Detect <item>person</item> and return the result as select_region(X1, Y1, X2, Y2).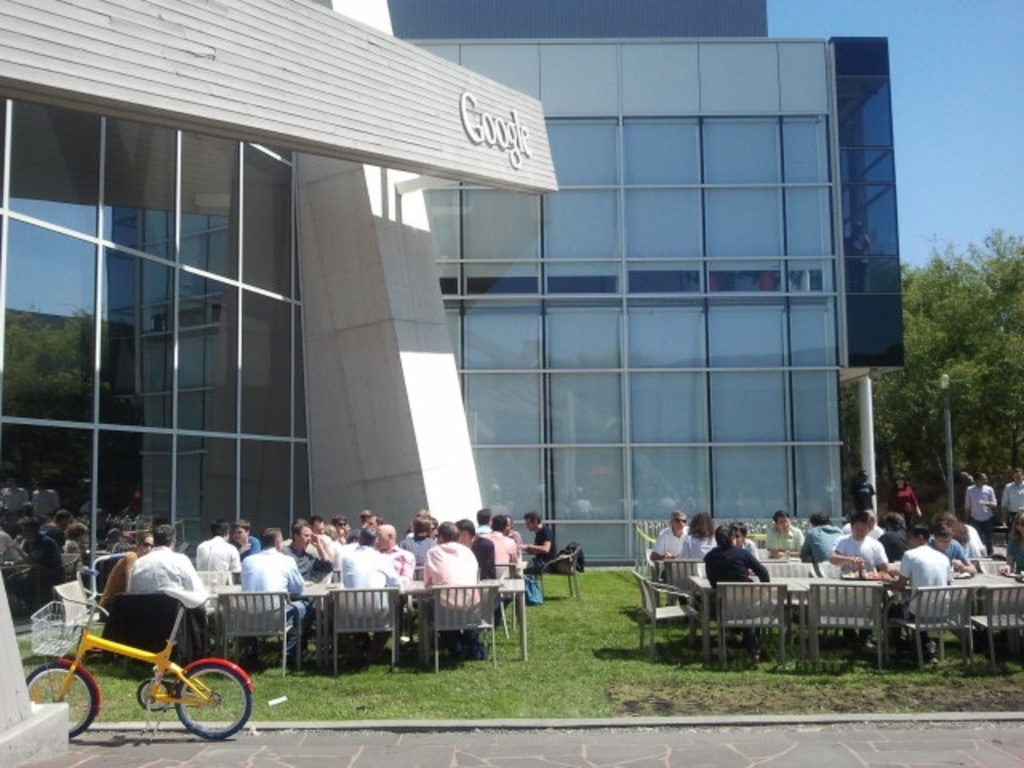
select_region(680, 517, 723, 573).
